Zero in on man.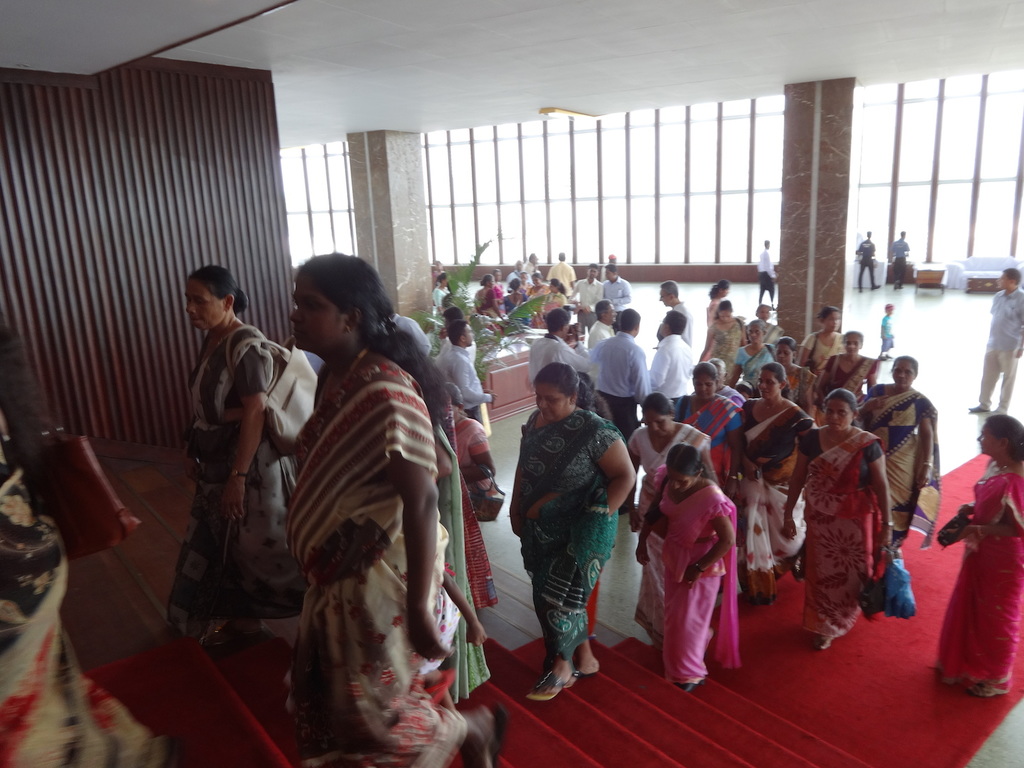
Zeroed in: box(759, 240, 777, 308).
